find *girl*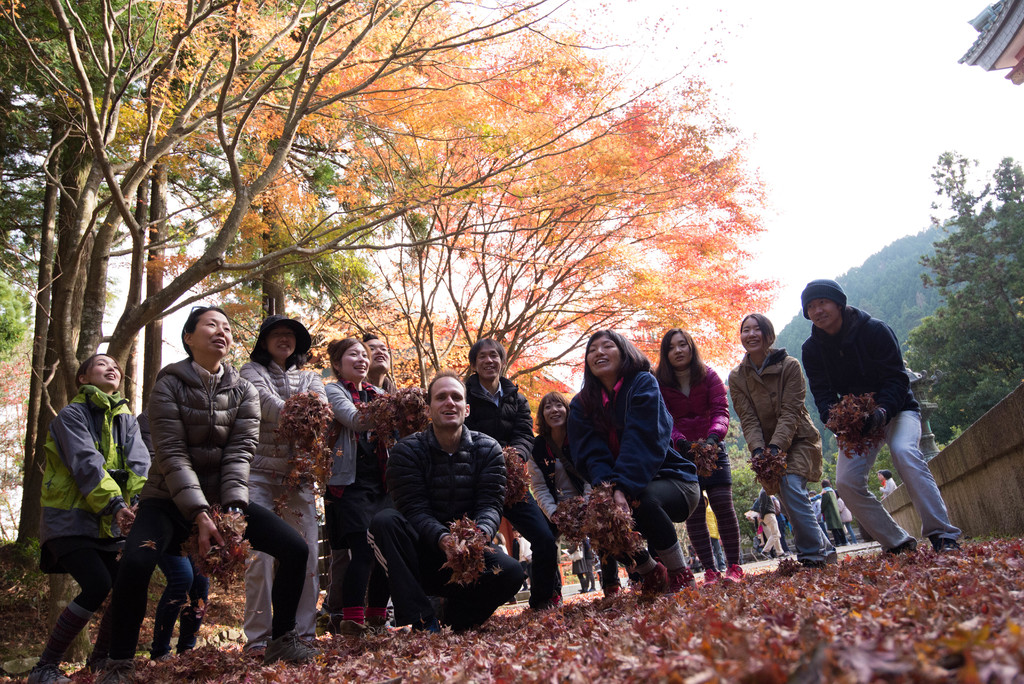
locate(561, 323, 701, 598)
